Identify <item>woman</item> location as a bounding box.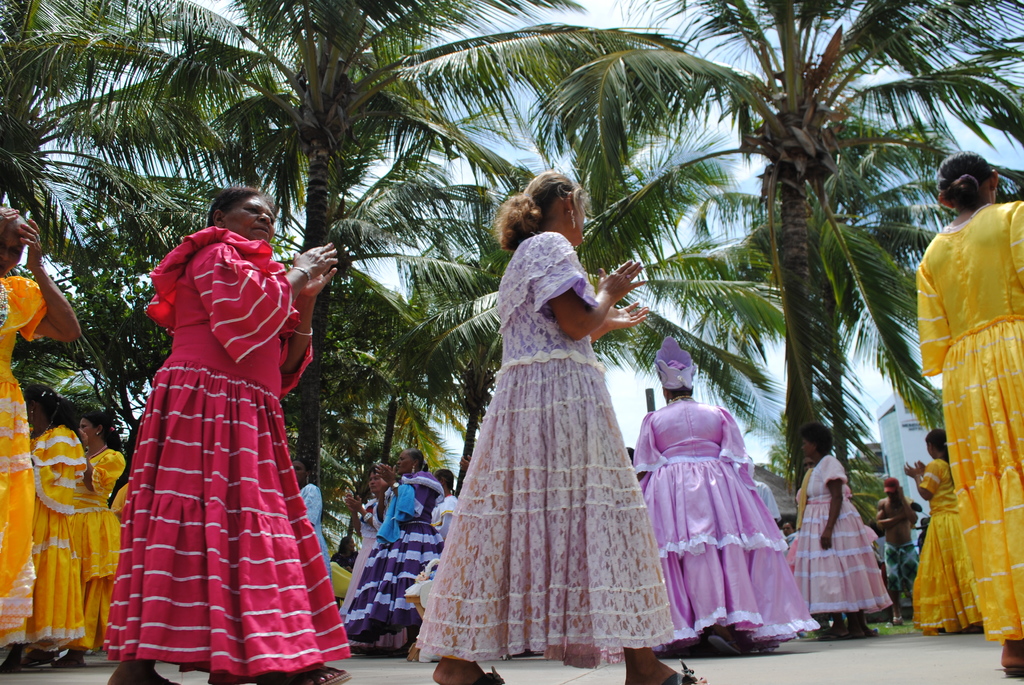
(x1=633, y1=363, x2=827, y2=659).
